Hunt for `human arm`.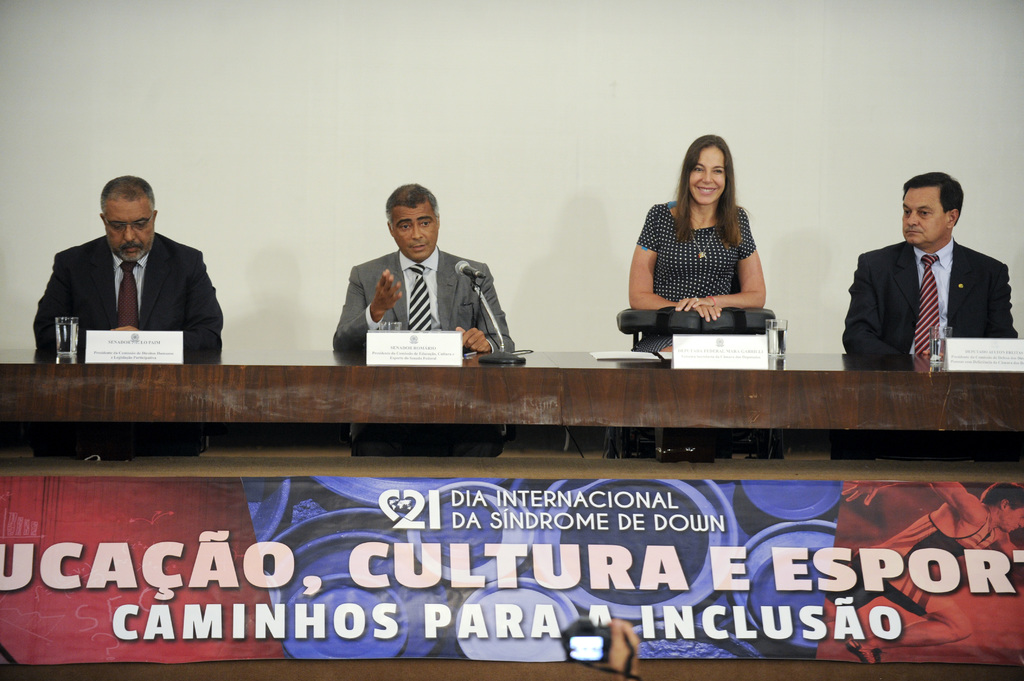
Hunted down at 852:241:909:362.
